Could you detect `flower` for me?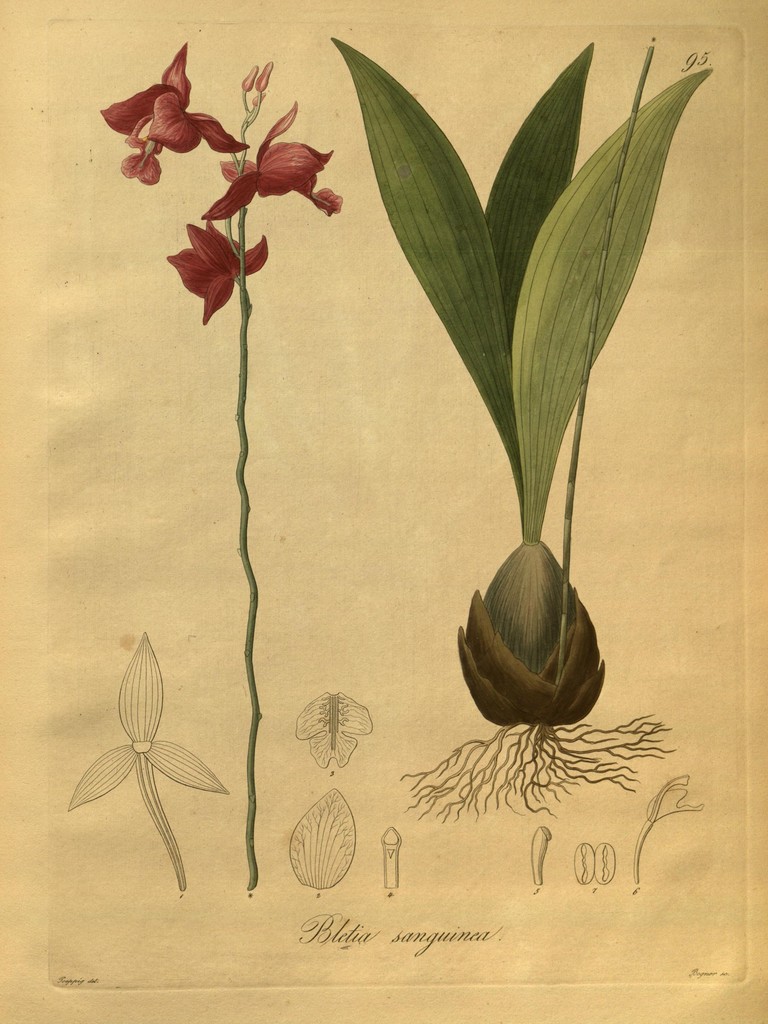
Detection result: [198, 104, 334, 218].
